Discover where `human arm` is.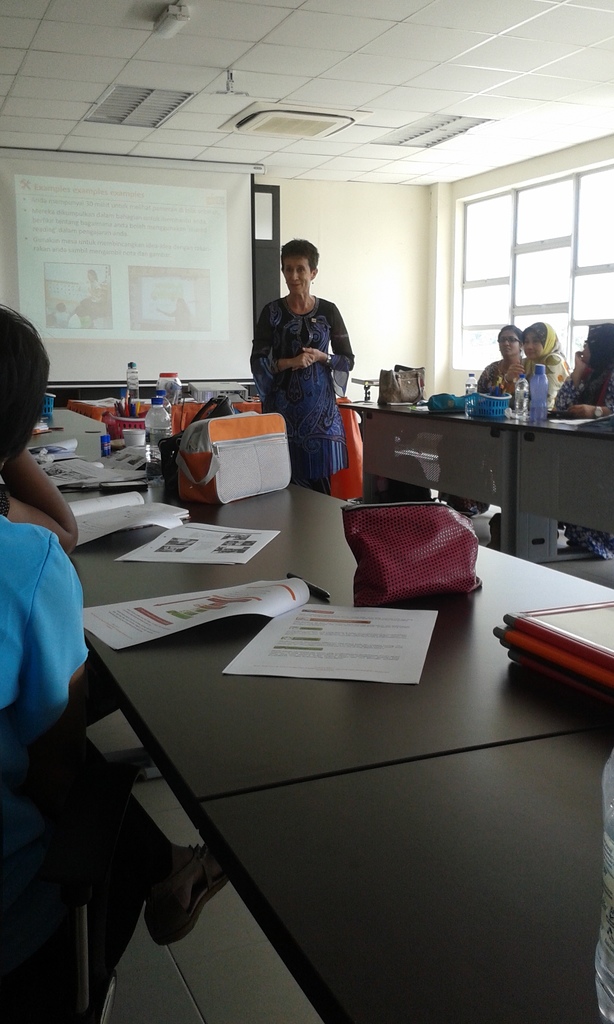
Discovered at x1=548, y1=351, x2=572, y2=402.
